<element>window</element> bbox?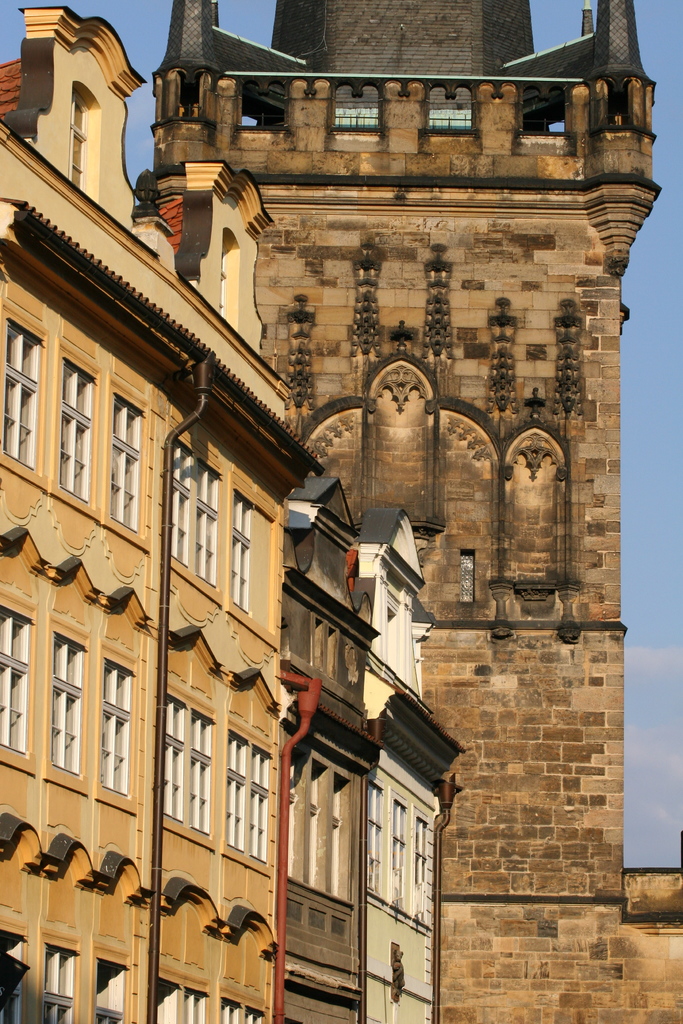
[left=0, top=319, right=42, bottom=473]
